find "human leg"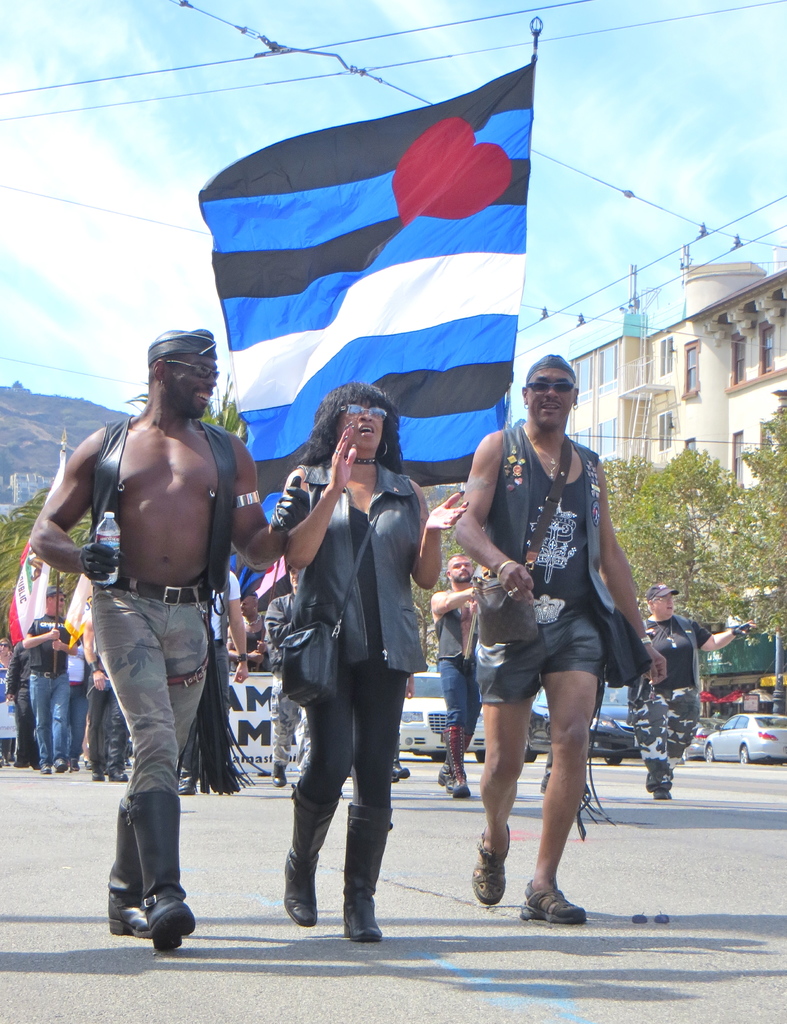
Rect(77, 584, 210, 927)
